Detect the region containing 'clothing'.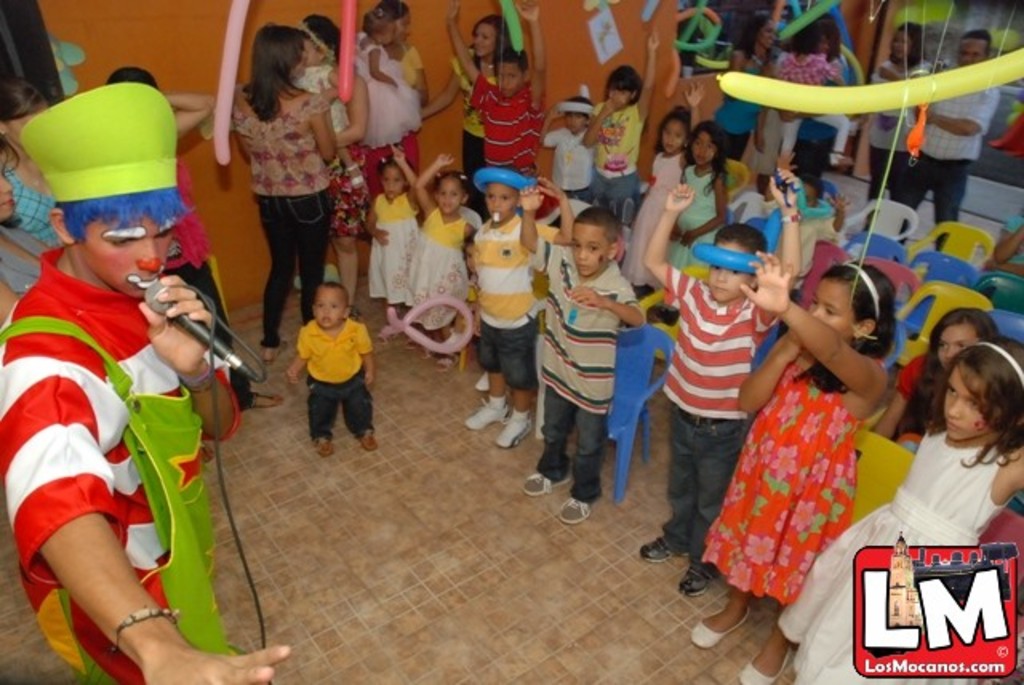
(left=872, top=66, right=1003, bottom=253).
